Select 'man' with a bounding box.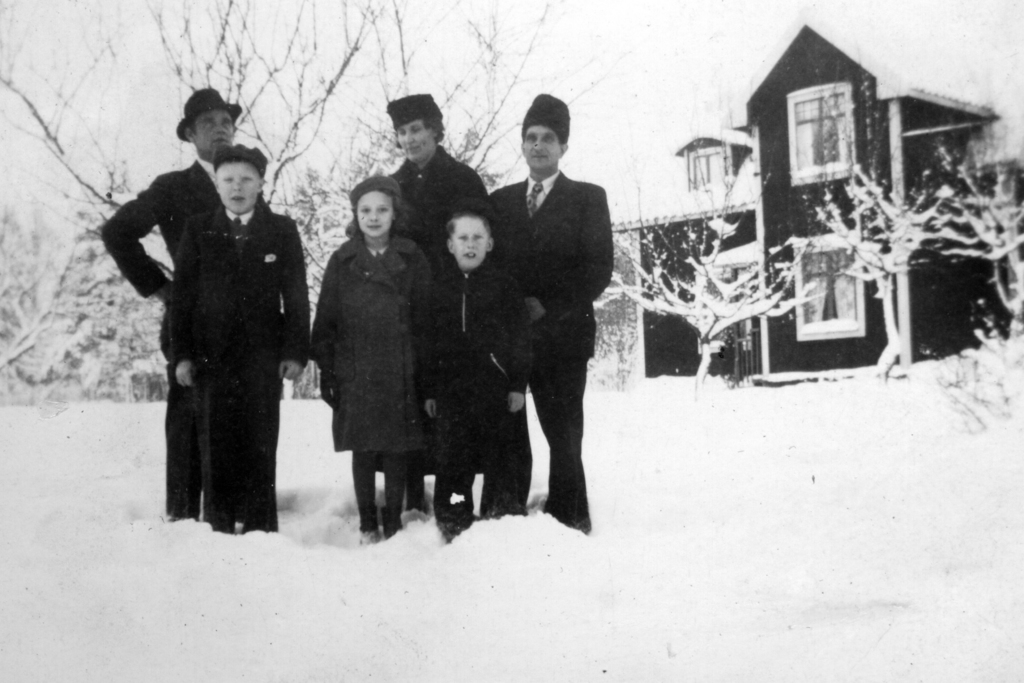
[98,84,243,517].
